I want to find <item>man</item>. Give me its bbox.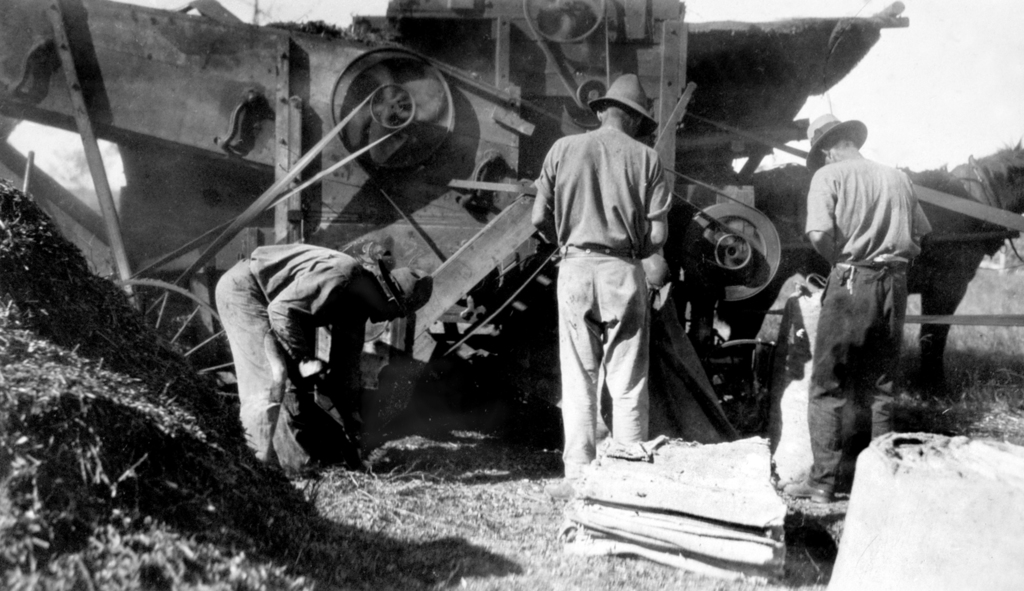
523, 23, 680, 540.
